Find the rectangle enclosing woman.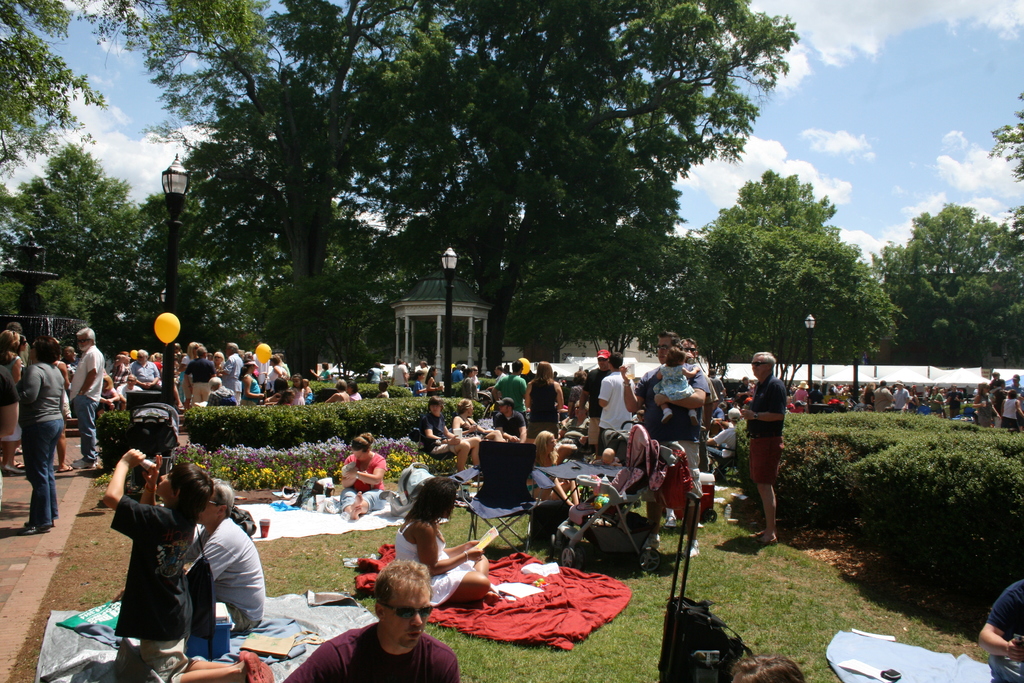
pyautogui.locateOnScreen(111, 352, 133, 391).
